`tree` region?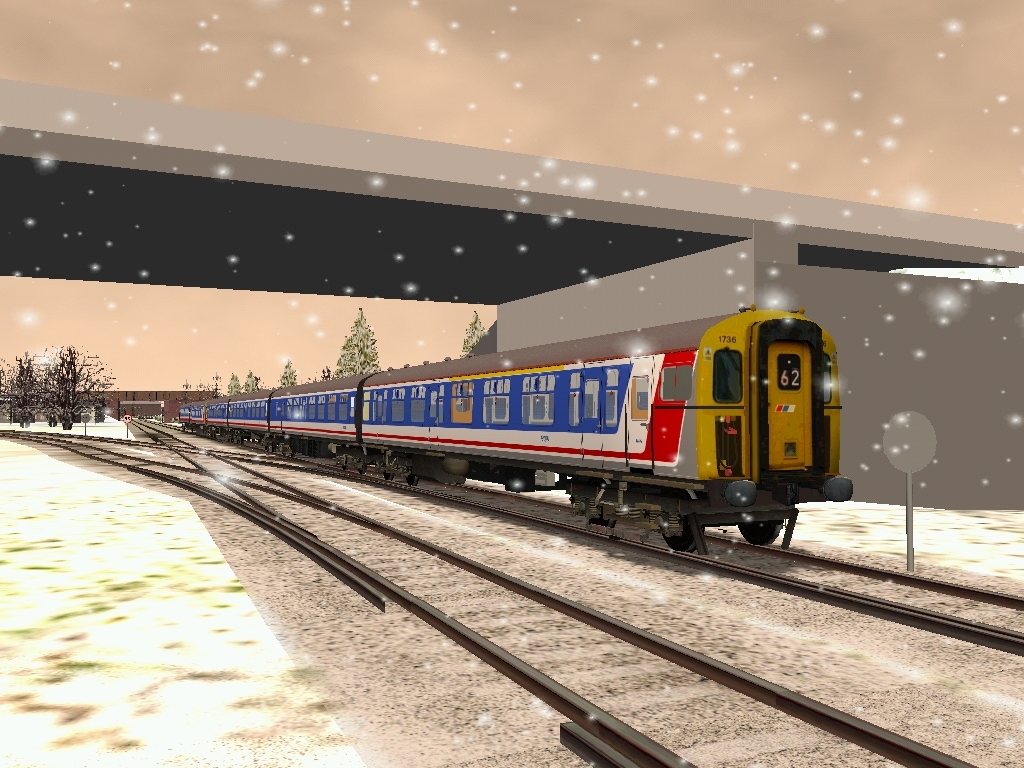
(left=459, top=313, right=484, bottom=362)
